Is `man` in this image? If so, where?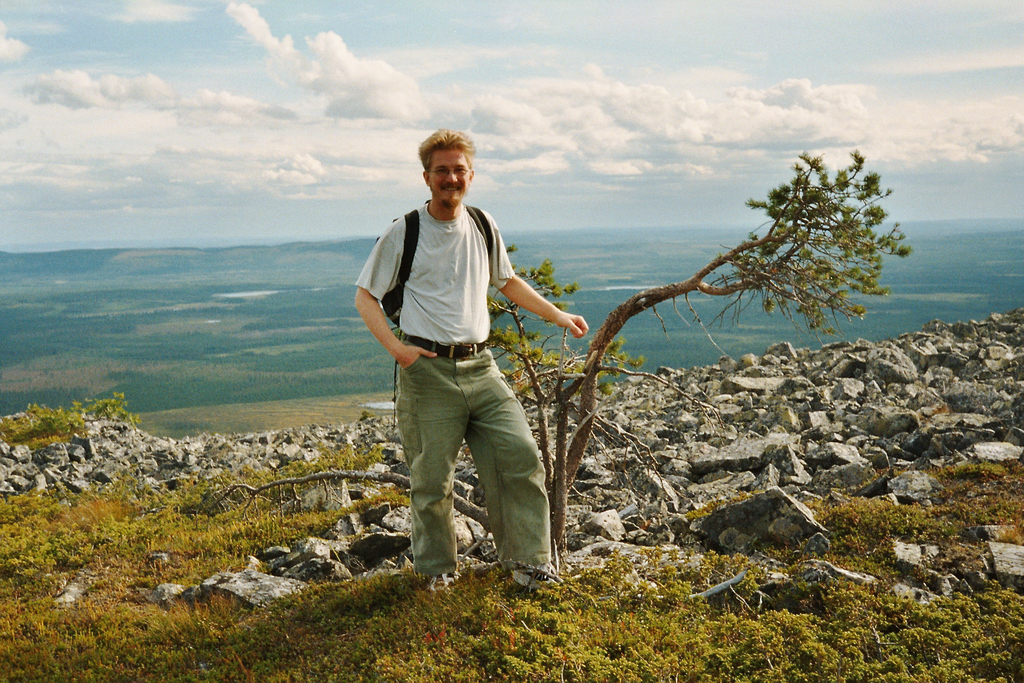
Yes, at 358,135,587,596.
